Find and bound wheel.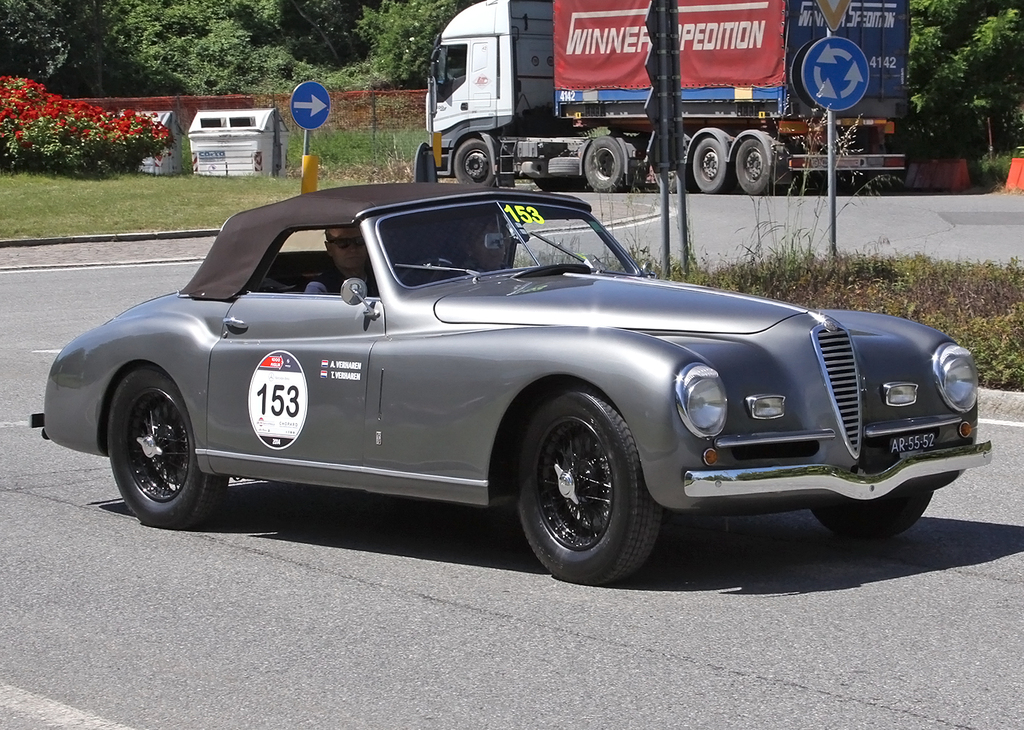
Bound: <region>450, 136, 496, 187</region>.
